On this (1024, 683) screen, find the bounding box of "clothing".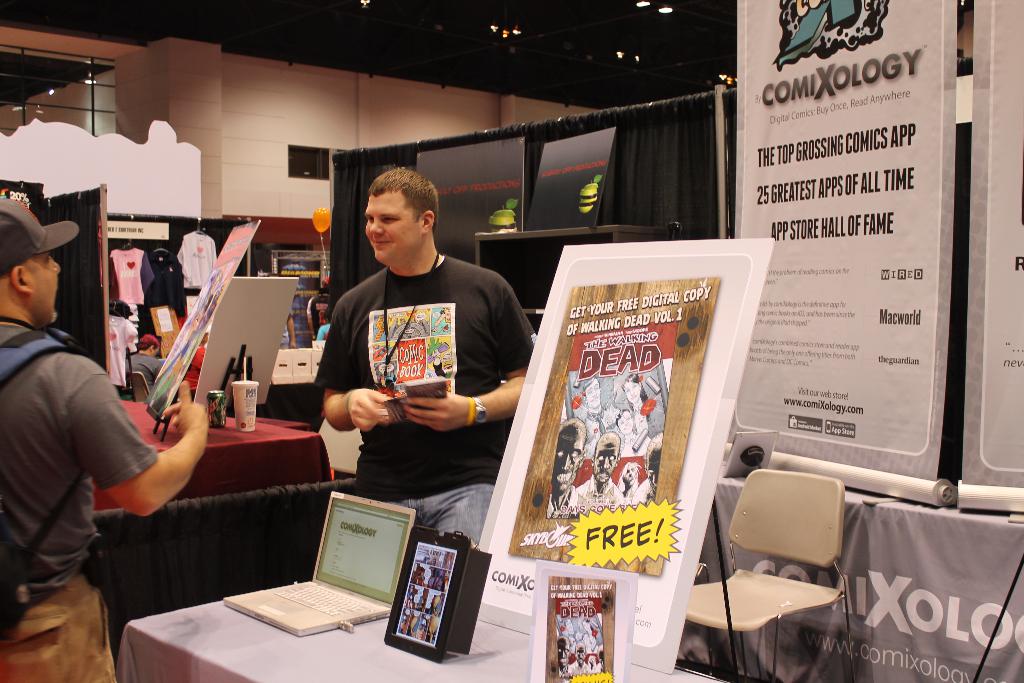
Bounding box: crop(583, 413, 622, 438).
